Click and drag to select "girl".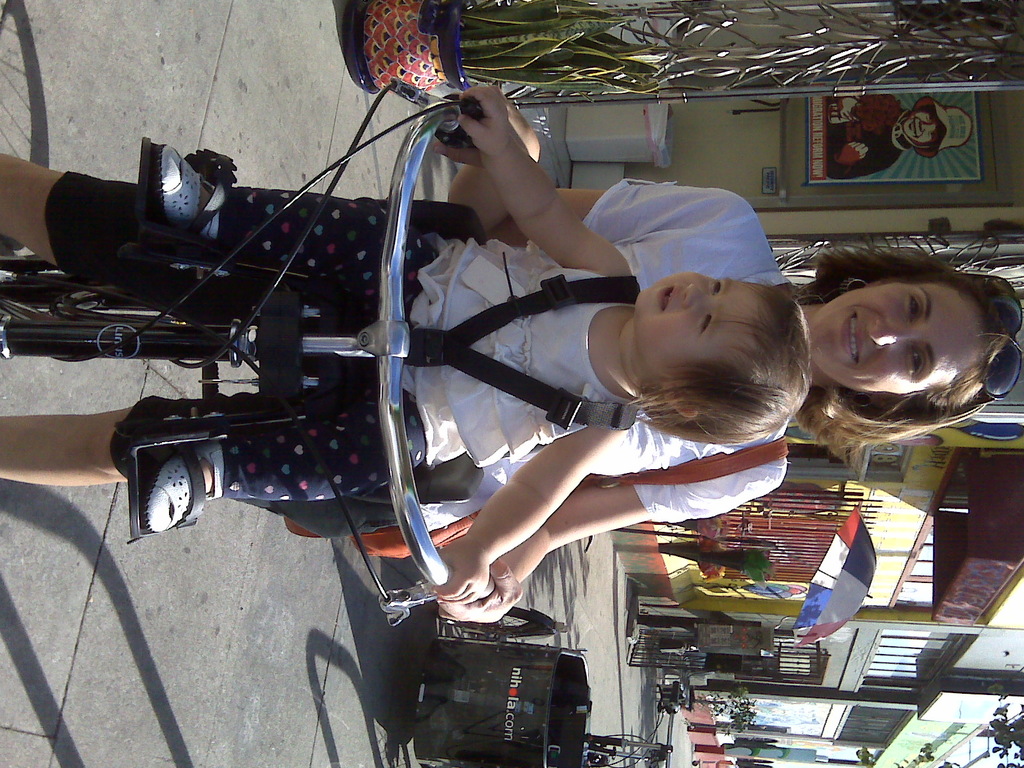
Selection: x1=127 y1=80 x2=818 y2=609.
